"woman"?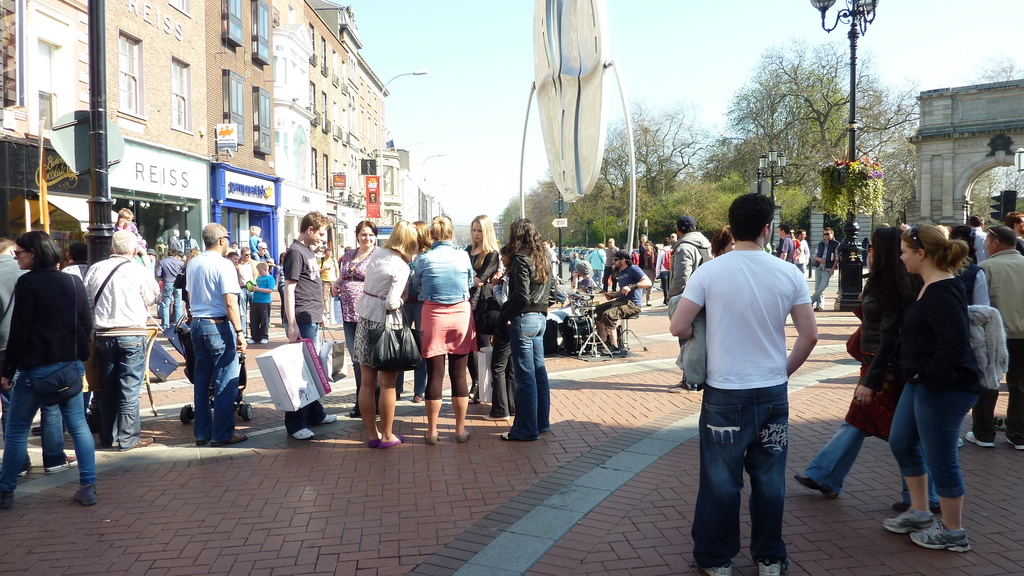
detection(637, 242, 656, 307)
